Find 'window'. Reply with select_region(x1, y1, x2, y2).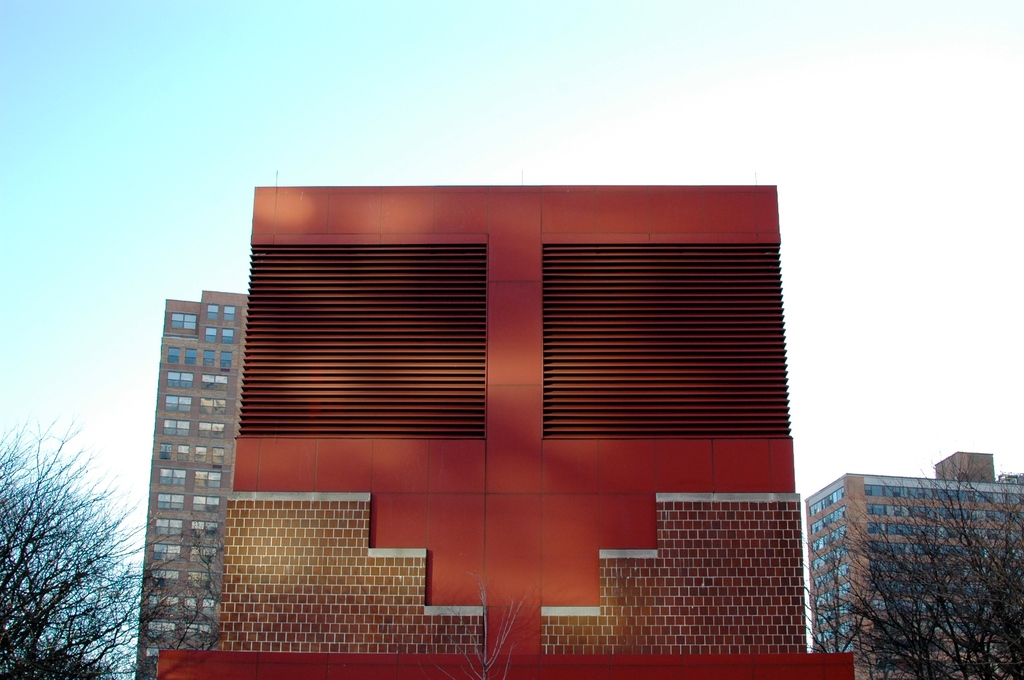
select_region(148, 592, 178, 613).
